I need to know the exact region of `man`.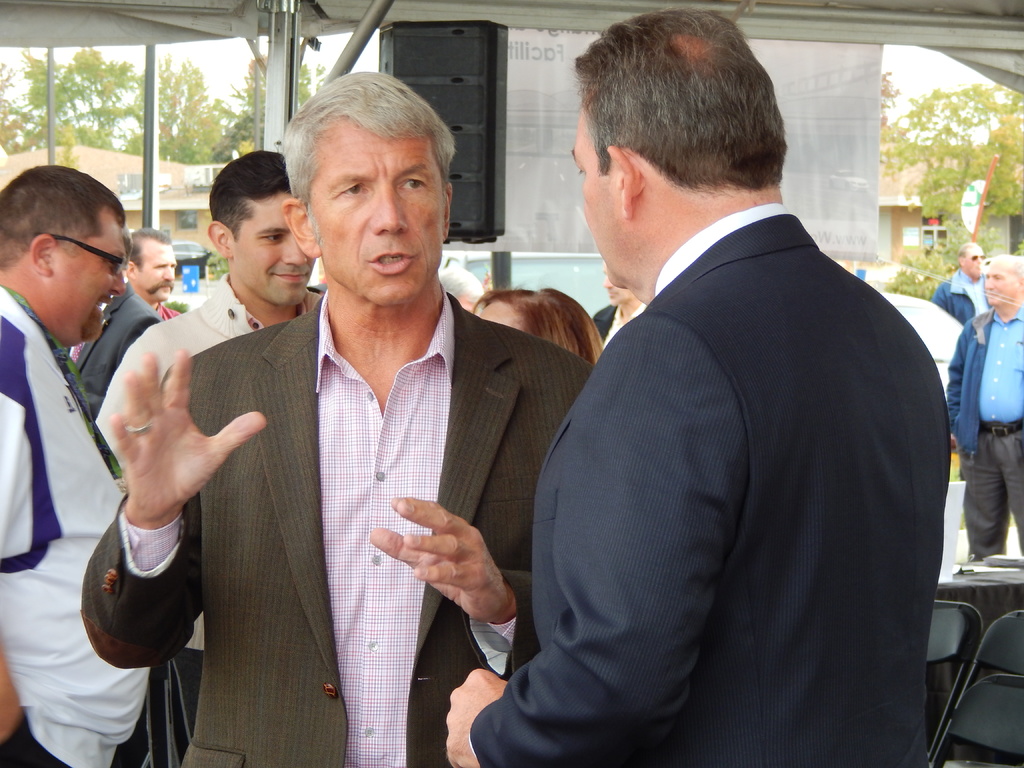
Region: box(932, 240, 994, 330).
